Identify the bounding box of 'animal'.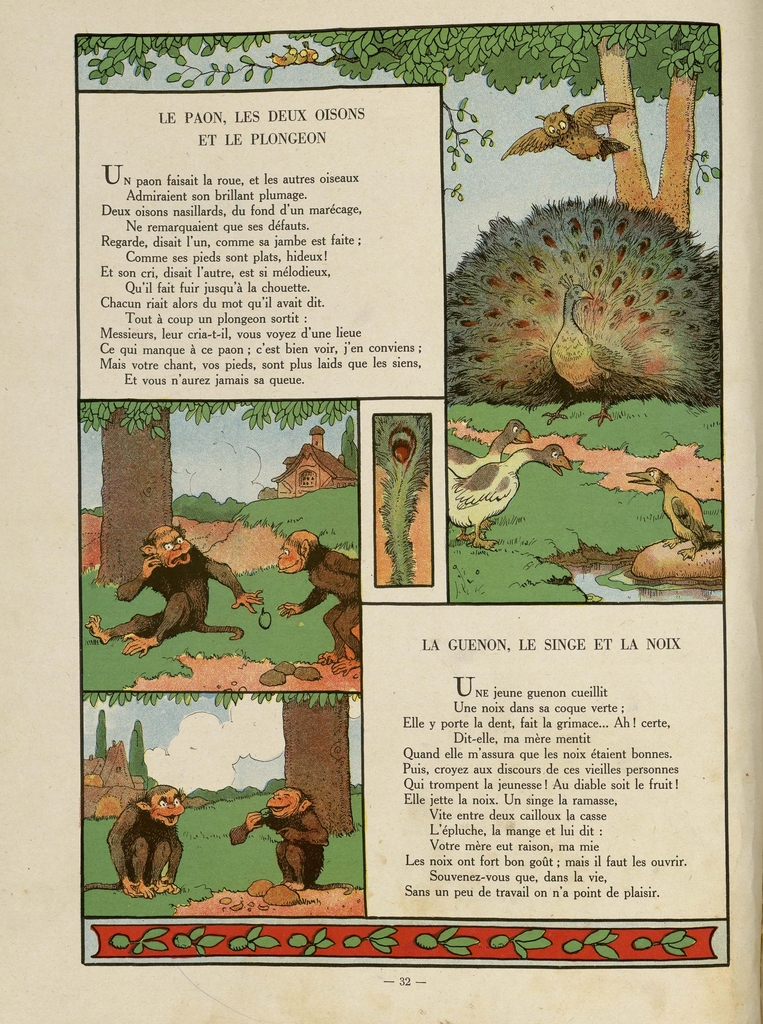
88/524/269/657.
